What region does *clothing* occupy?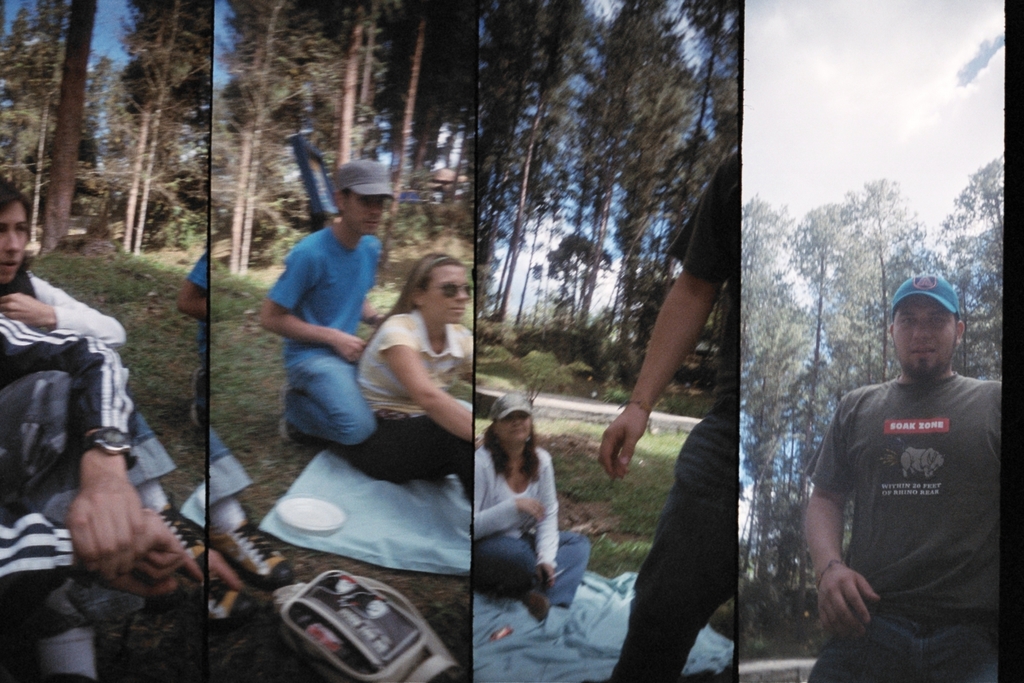
Rect(0, 302, 146, 682).
